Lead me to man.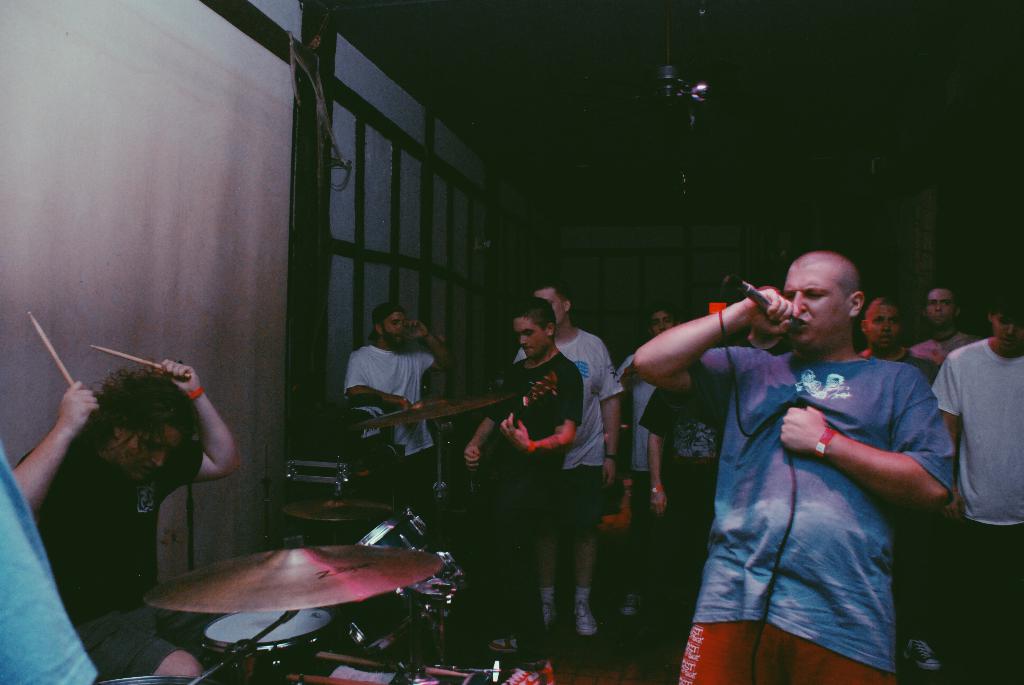
Lead to left=641, top=230, right=952, bottom=667.
